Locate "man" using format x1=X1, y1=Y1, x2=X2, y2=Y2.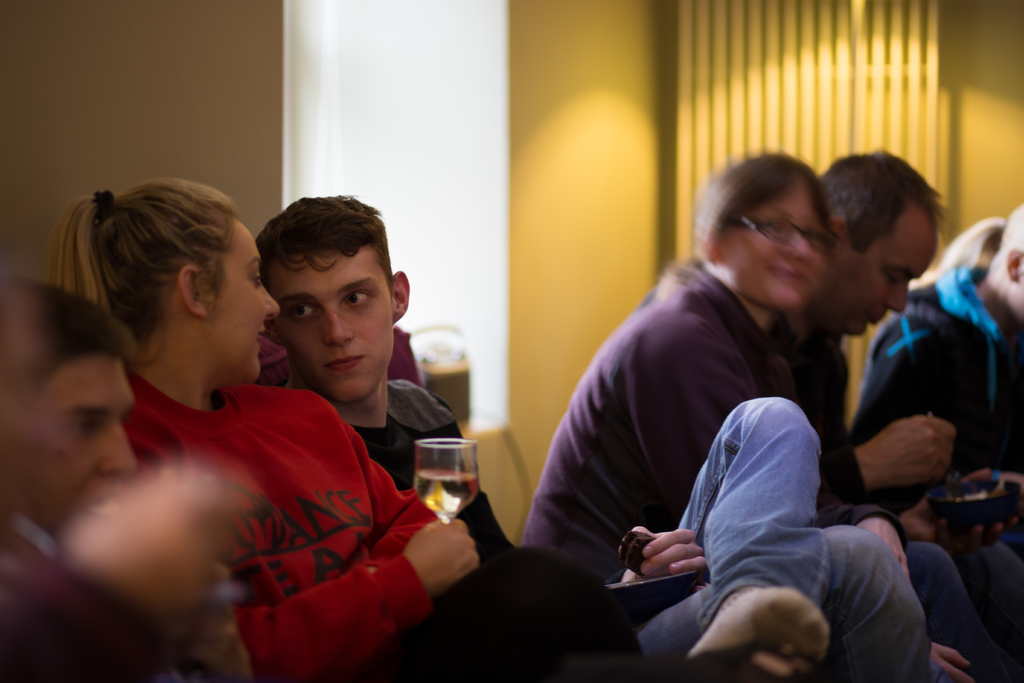
x1=851, y1=199, x2=1023, y2=678.
